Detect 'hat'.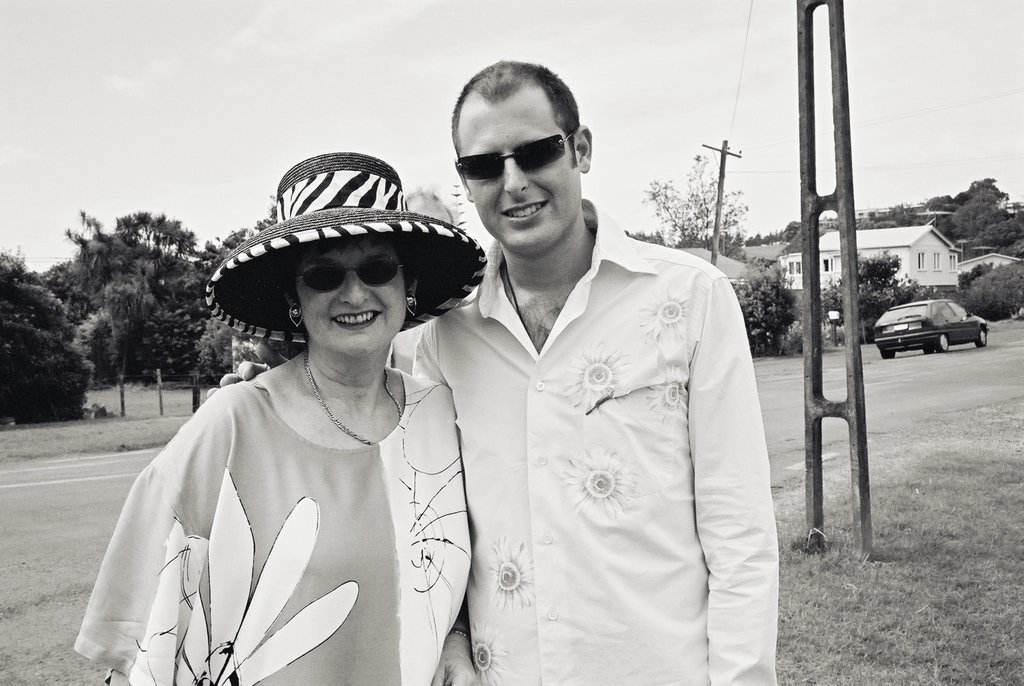
Detected at <box>204,151,488,347</box>.
